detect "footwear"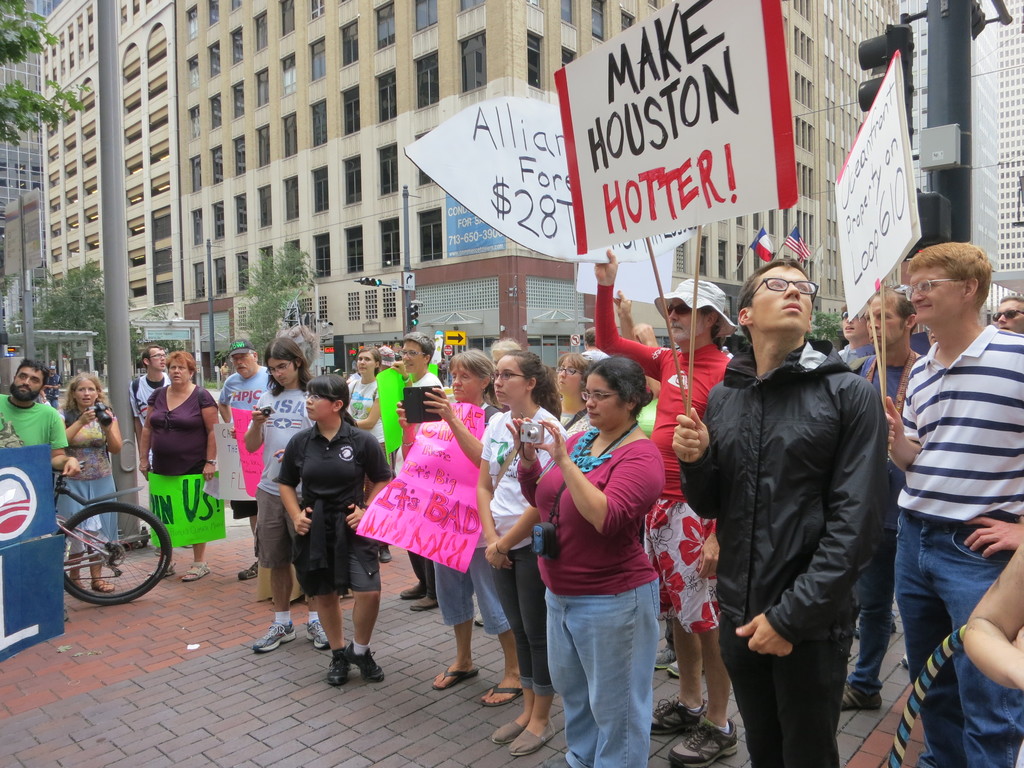
[x1=475, y1=614, x2=483, y2=627]
